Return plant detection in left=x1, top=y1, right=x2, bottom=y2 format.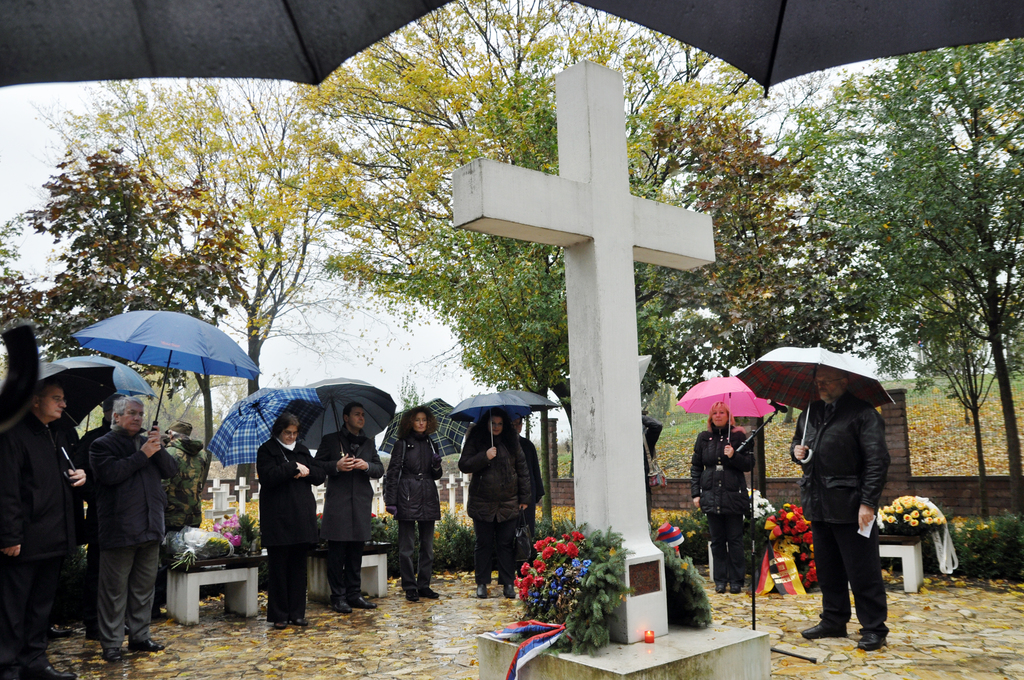
left=976, top=370, right=995, bottom=410.
